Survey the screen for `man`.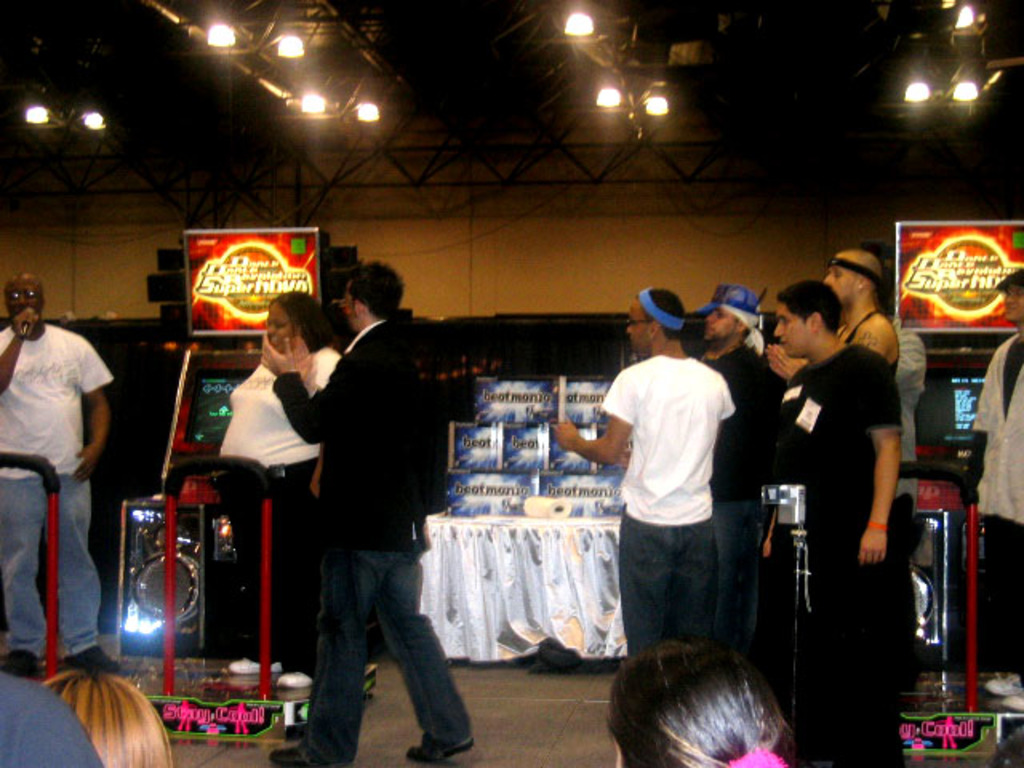
Survey found: BBox(550, 283, 736, 654).
